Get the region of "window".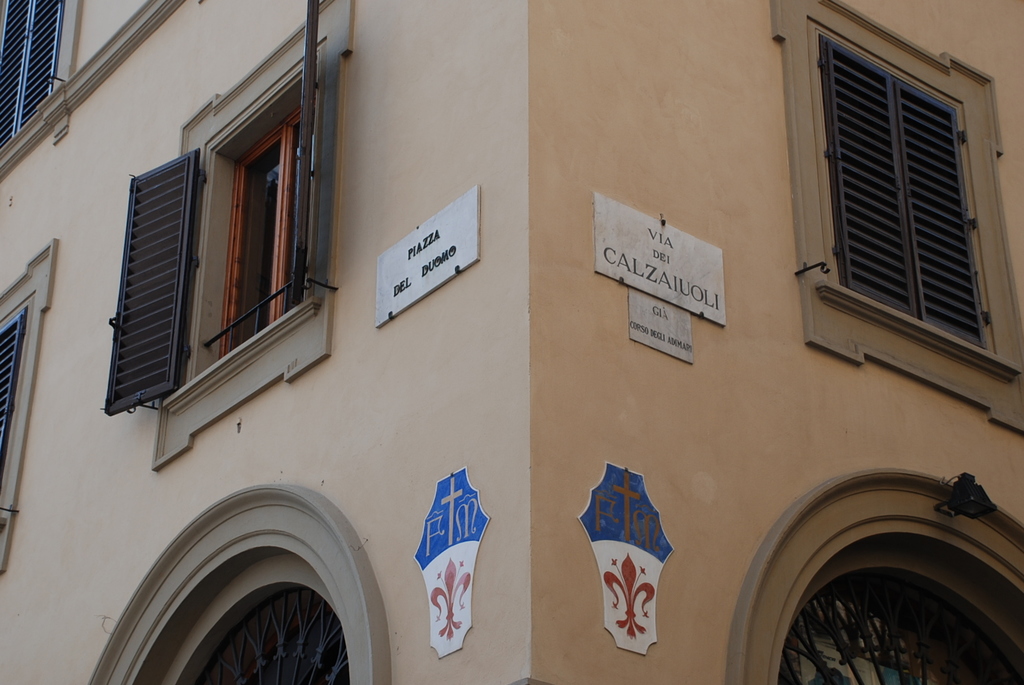
detection(0, 287, 36, 510).
